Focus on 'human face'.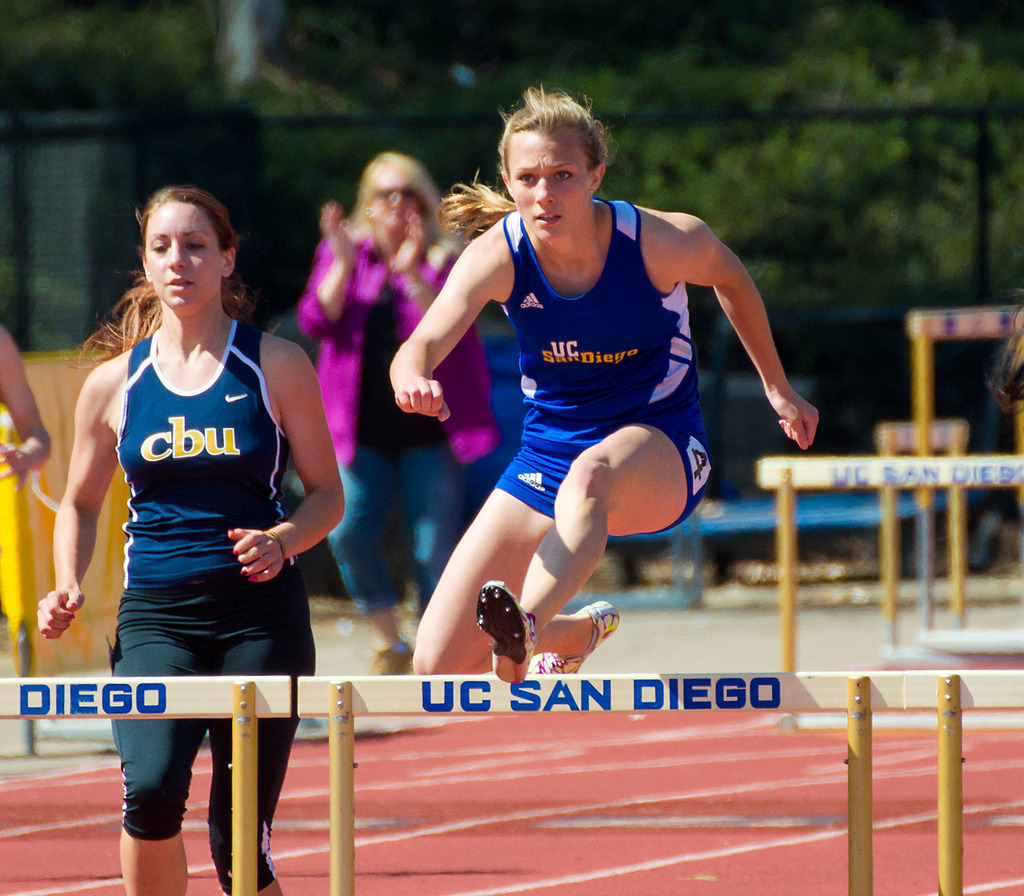
Focused at box=[508, 131, 595, 239].
